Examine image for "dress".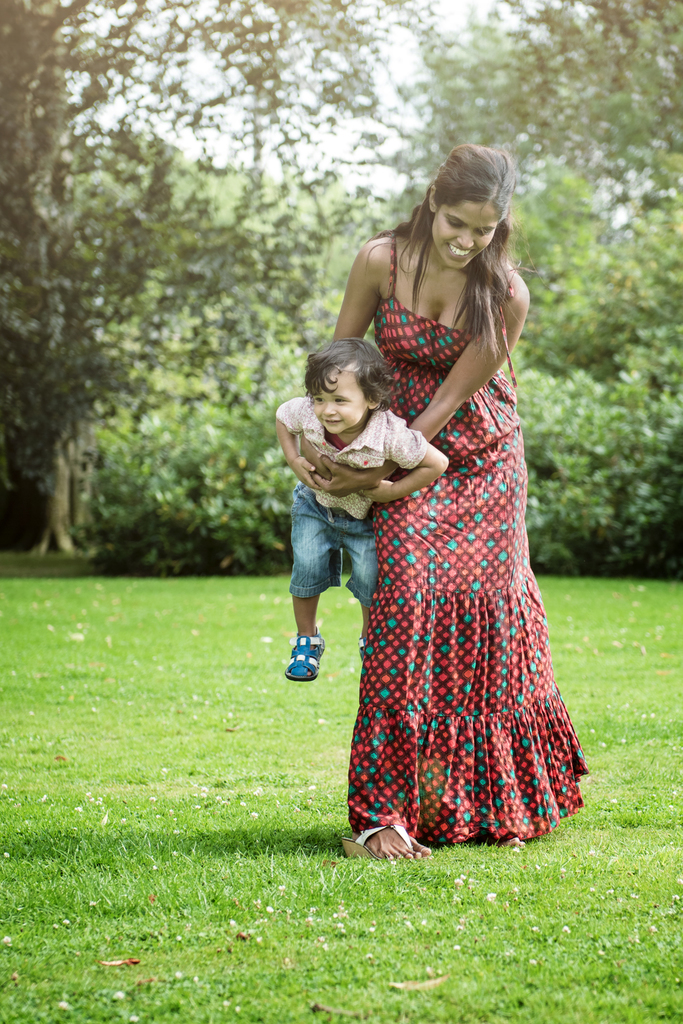
Examination result: 344, 235, 588, 847.
